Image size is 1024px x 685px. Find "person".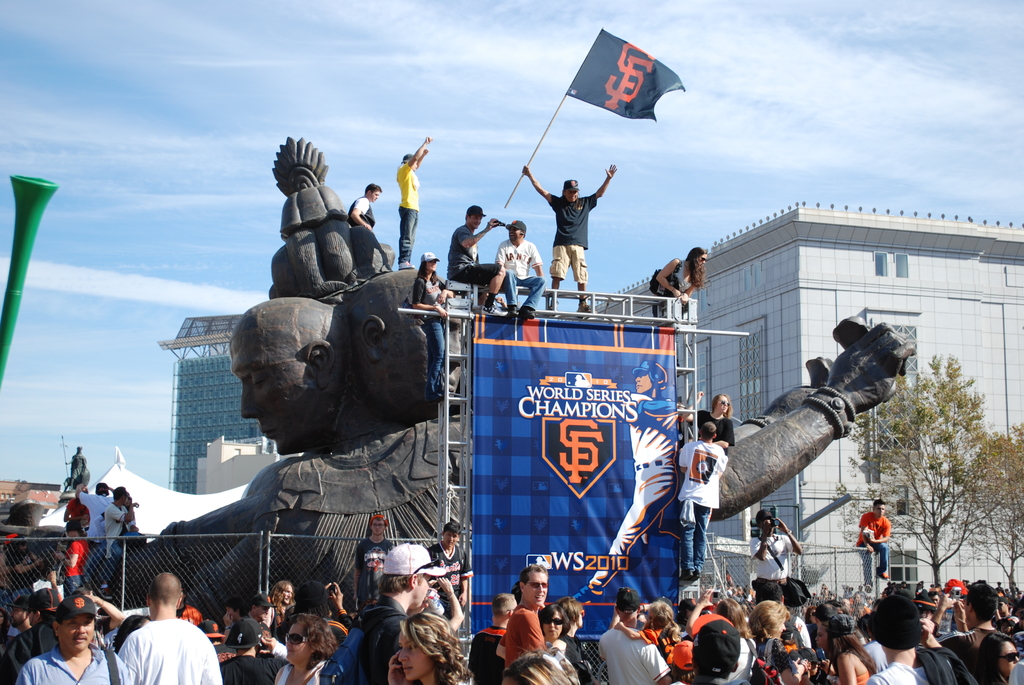
859,500,893,571.
